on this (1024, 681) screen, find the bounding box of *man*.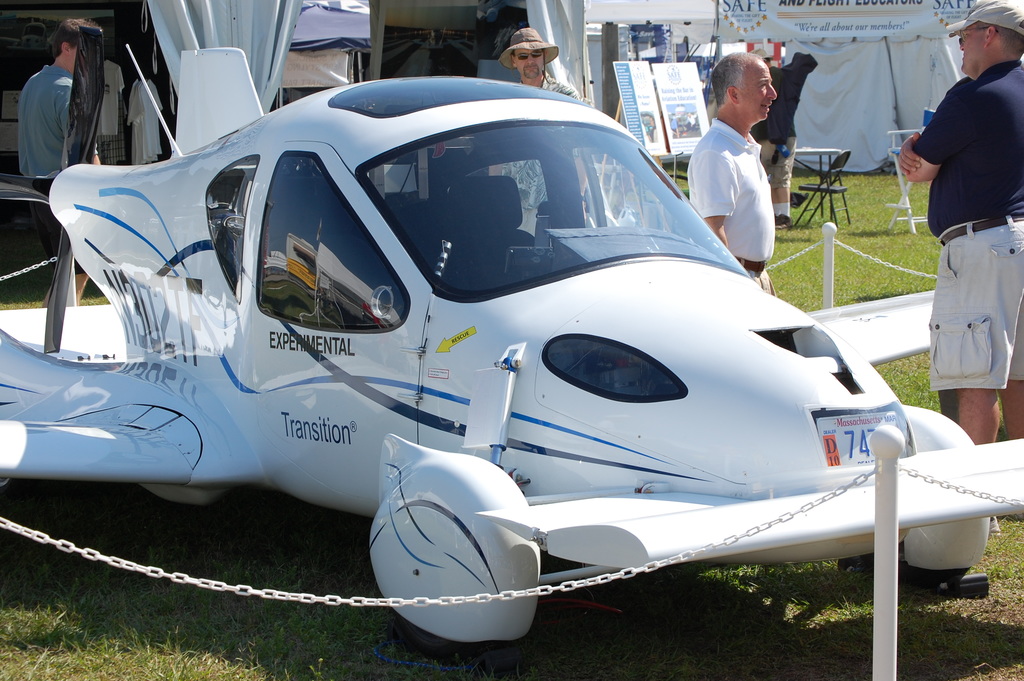
Bounding box: BBox(687, 51, 788, 192).
